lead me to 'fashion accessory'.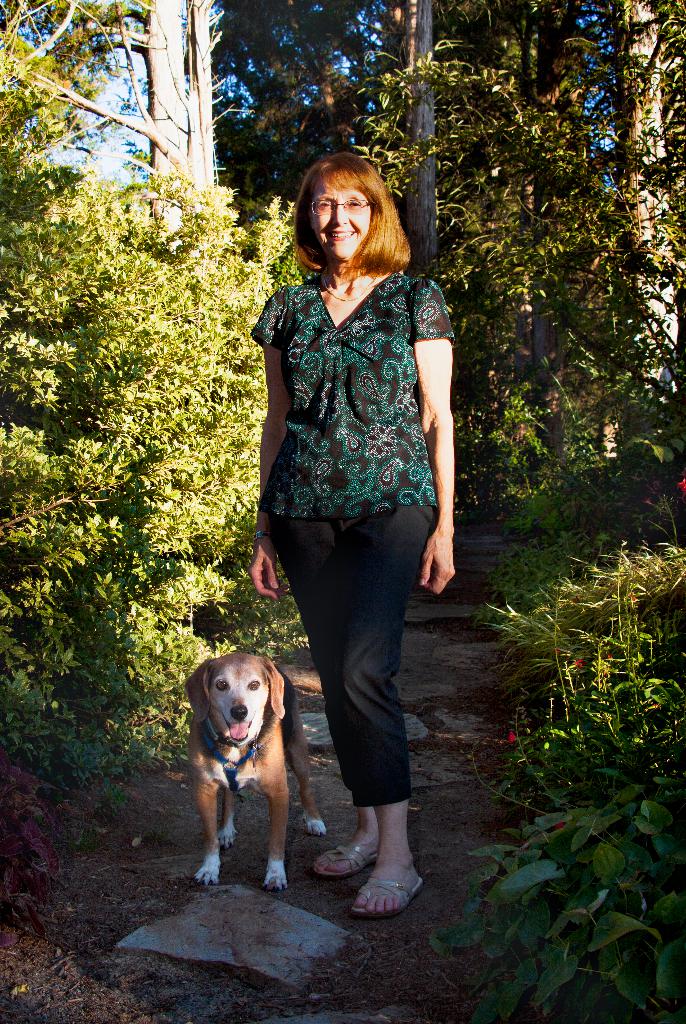
Lead to (x1=309, y1=190, x2=379, y2=220).
